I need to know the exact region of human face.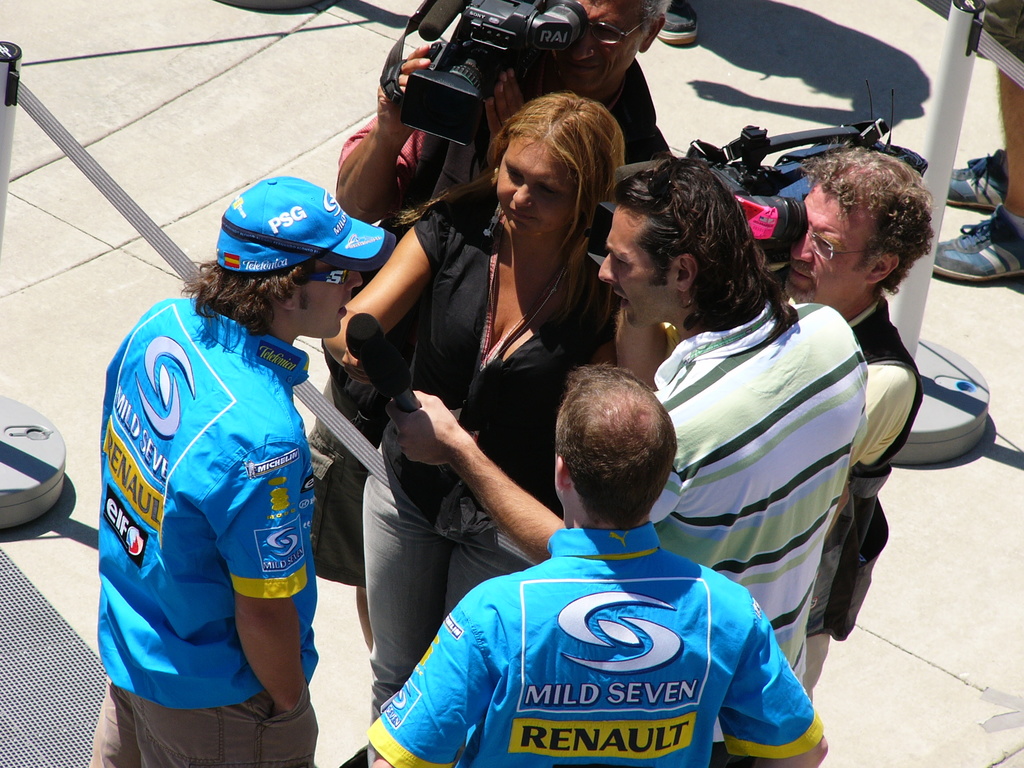
Region: bbox(497, 140, 568, 239).
